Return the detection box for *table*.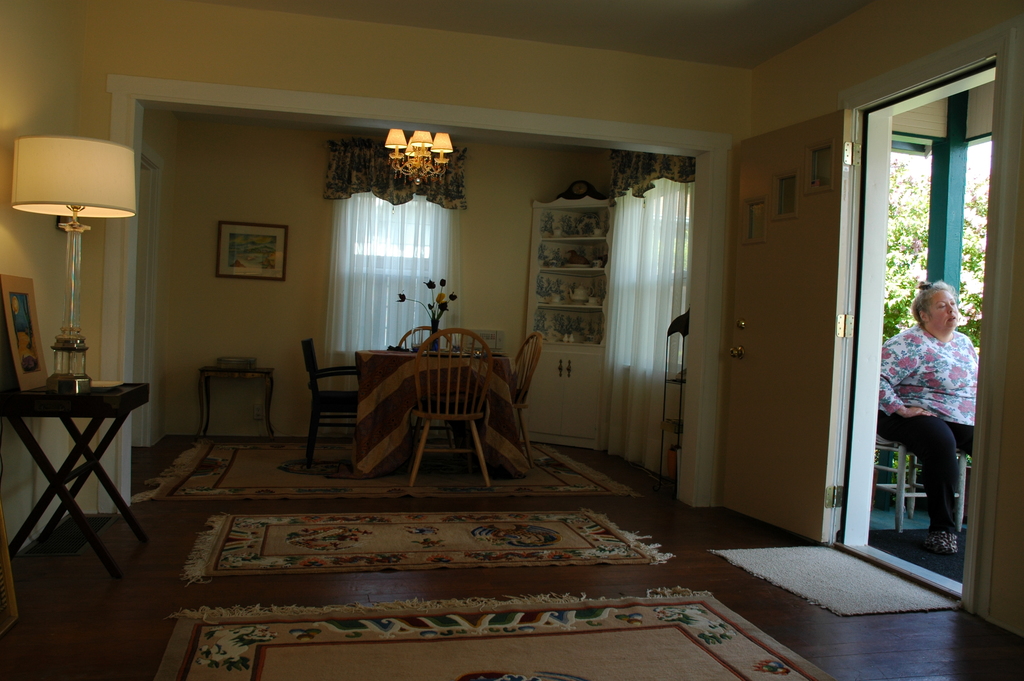
<box>8,349,145,562</box>.
